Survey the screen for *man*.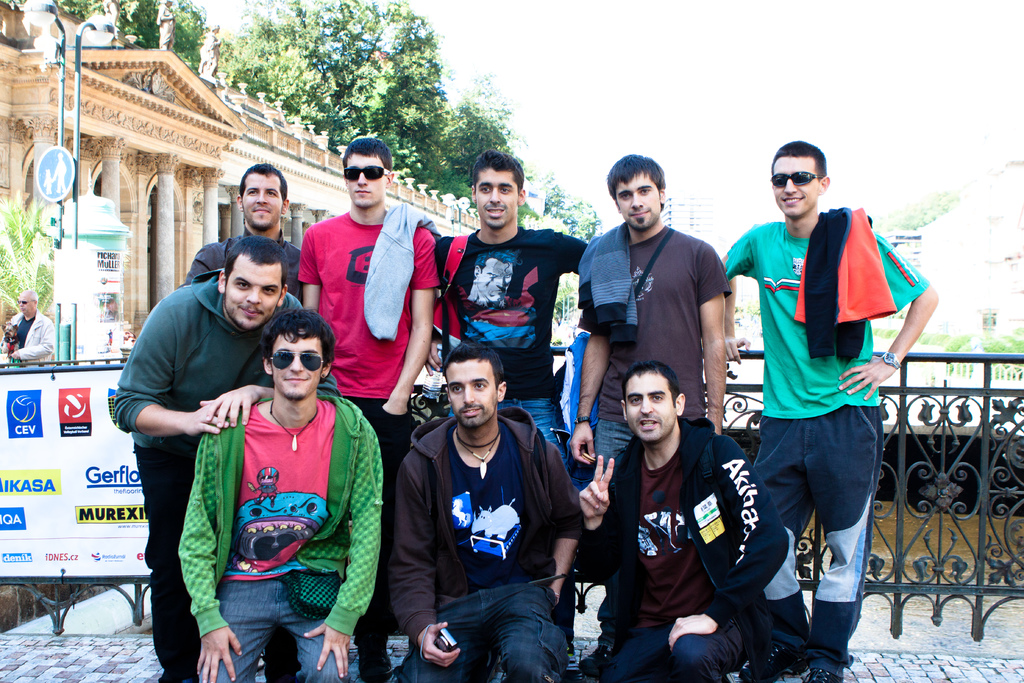
Survey found: locate(113, 234, 343, 682).
